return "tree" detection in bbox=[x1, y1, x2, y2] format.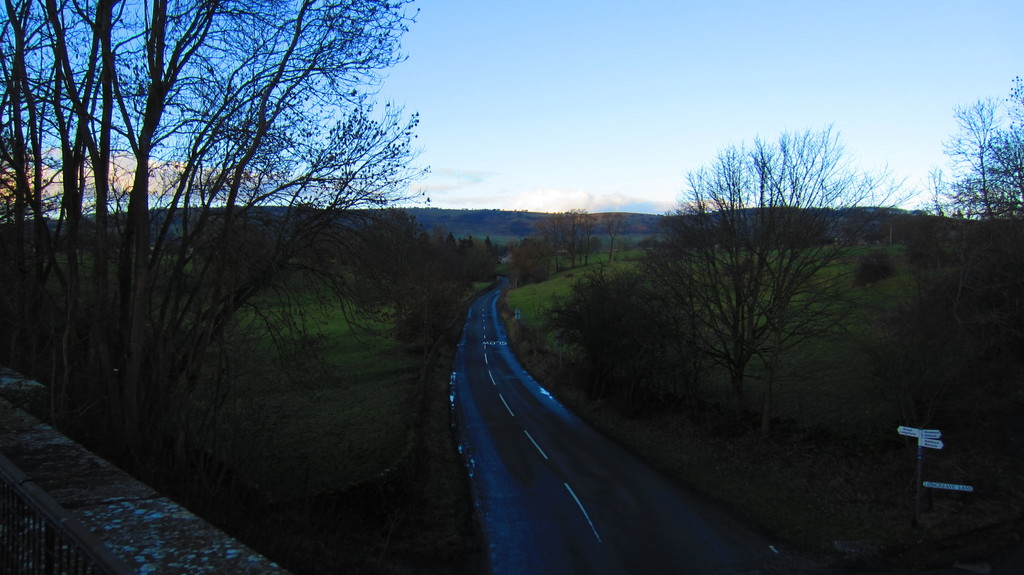
bbox=[606, 157, 883, 434].
